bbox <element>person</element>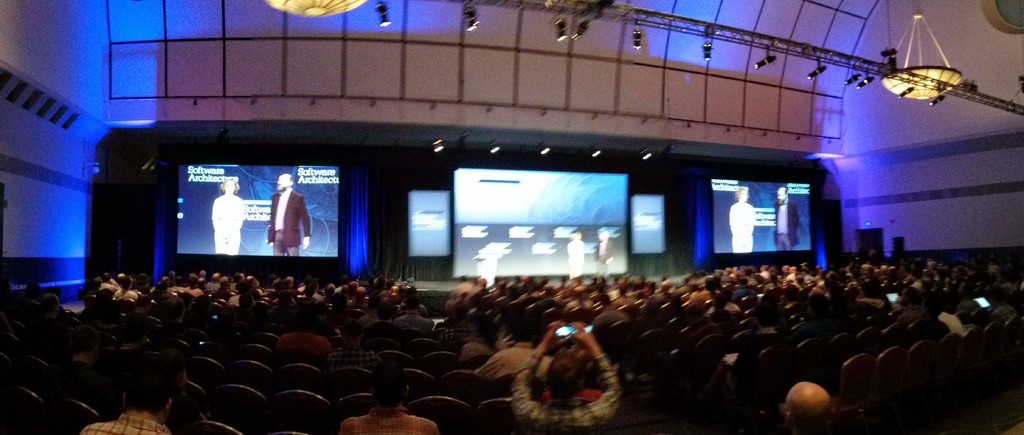
(564, 229, 584, 276)
